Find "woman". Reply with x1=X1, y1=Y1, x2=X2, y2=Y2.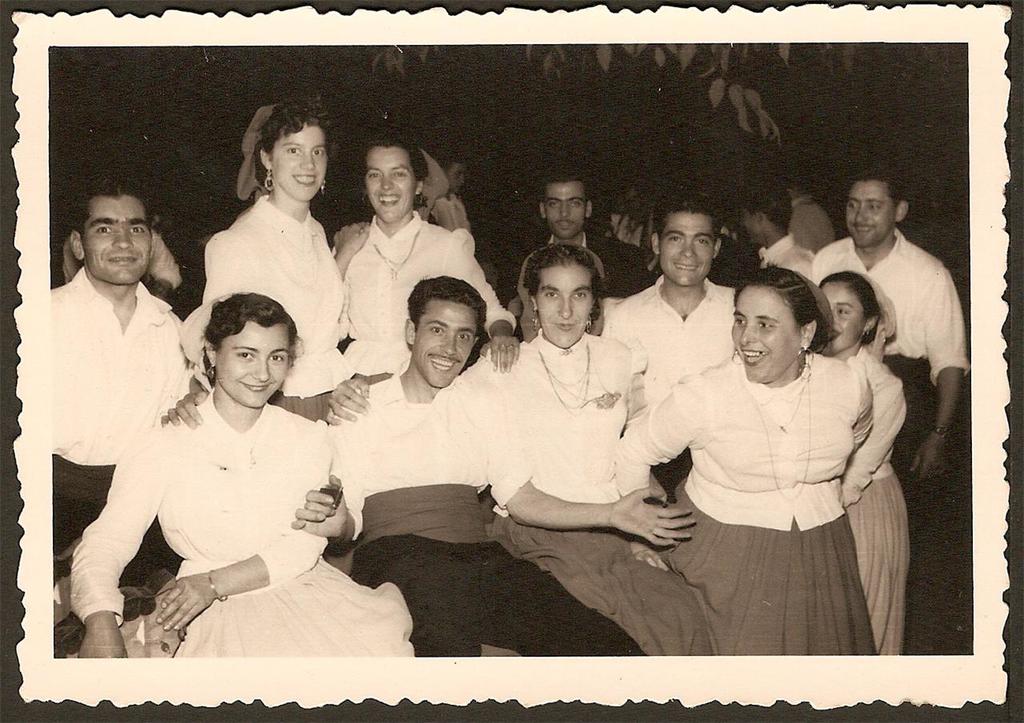
x1=494, y1=250, x2=718, y2=662.
